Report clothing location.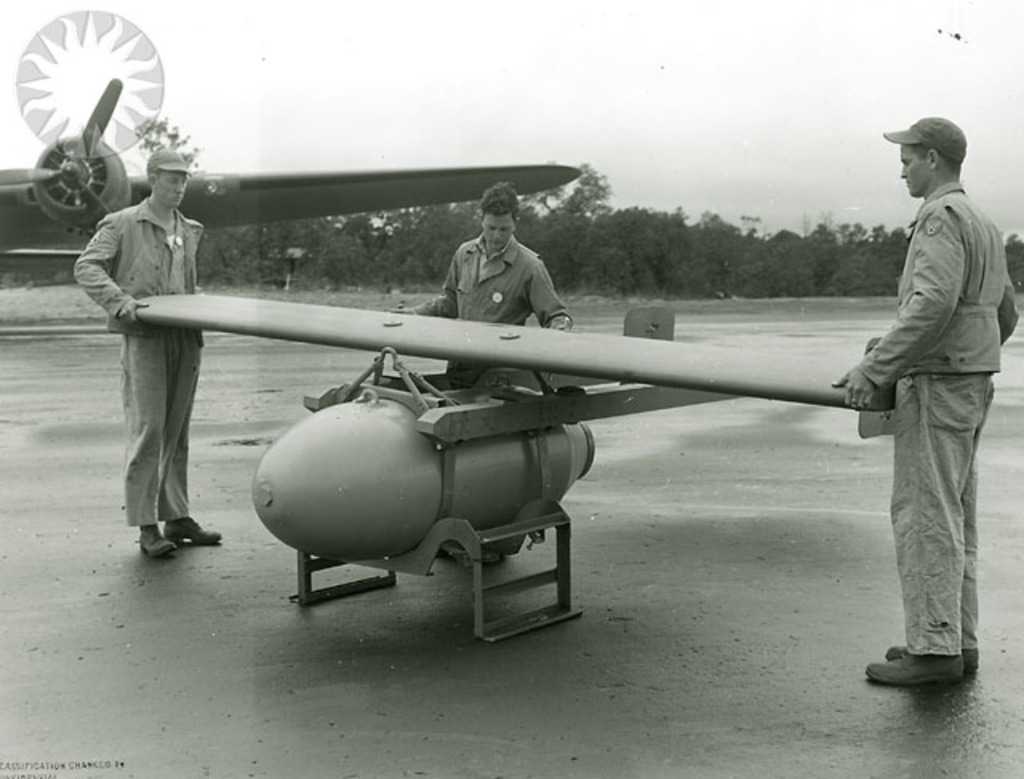
Report: rect(845, 182, 1018, 662).
